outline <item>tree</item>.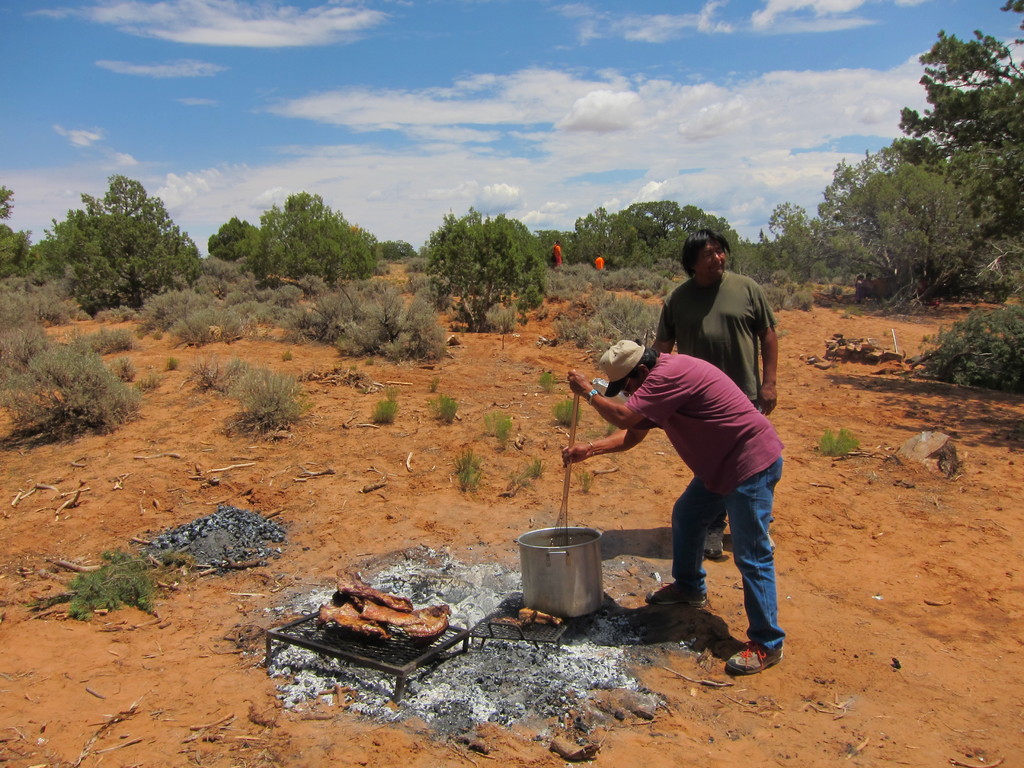
Outline: <bbox>571, 203, 637, 266</bbox>.
